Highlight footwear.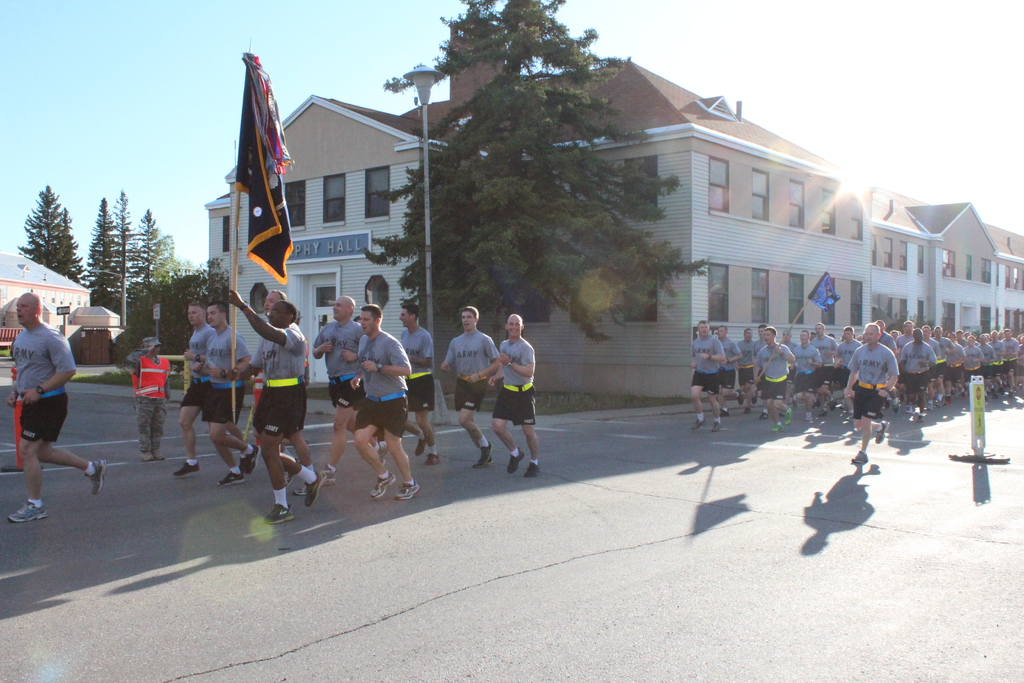
Highlighted region: x1=416 y1=441 x2=428 y2=457.
